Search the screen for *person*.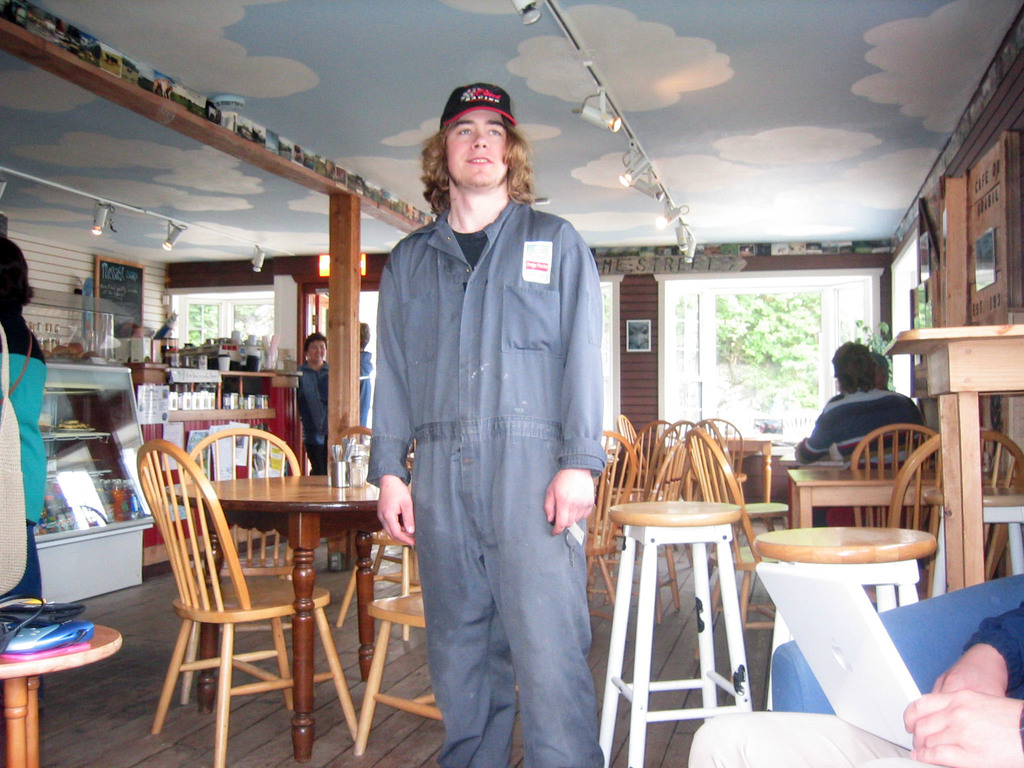
Found at bbox=[372, 118, 620, 760].
